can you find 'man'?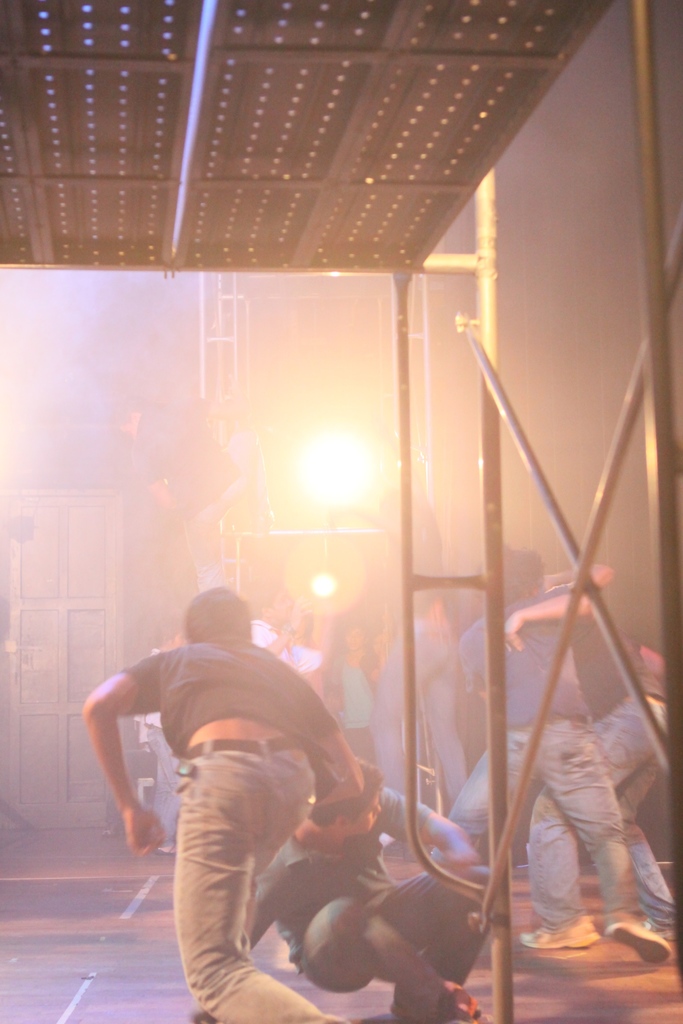
Yes, bounding box: [99, 593, 415, 1013].
